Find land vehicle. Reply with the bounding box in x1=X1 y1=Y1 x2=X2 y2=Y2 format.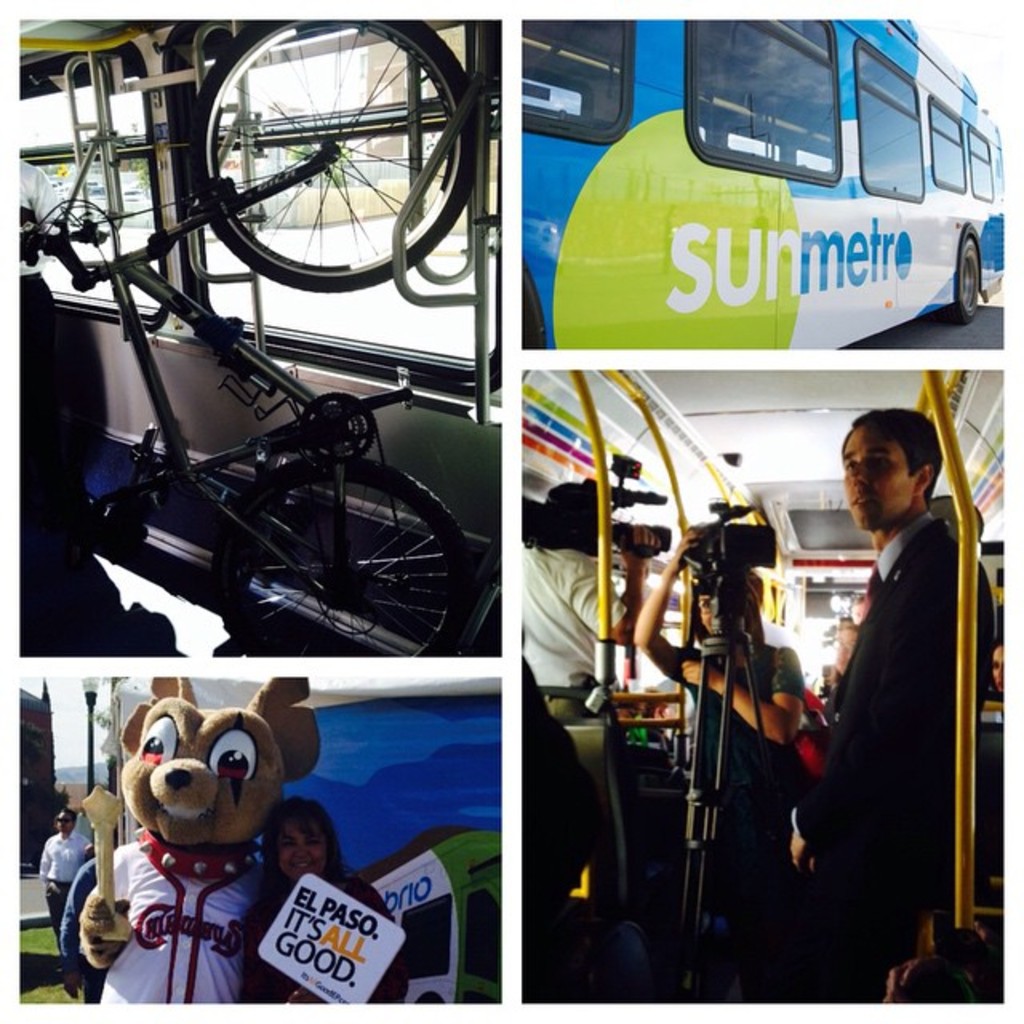
x1=512 y1=5 x2=1008 y2=357.
